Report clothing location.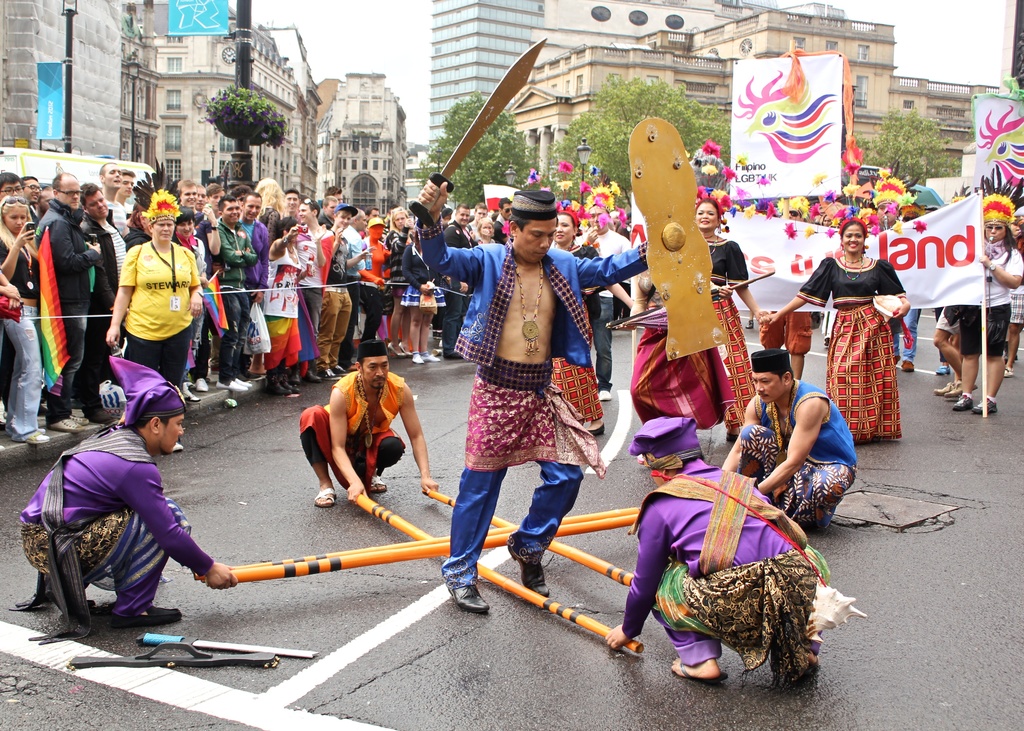
Report: (left=948, top=301, right=972, bottom=364).
